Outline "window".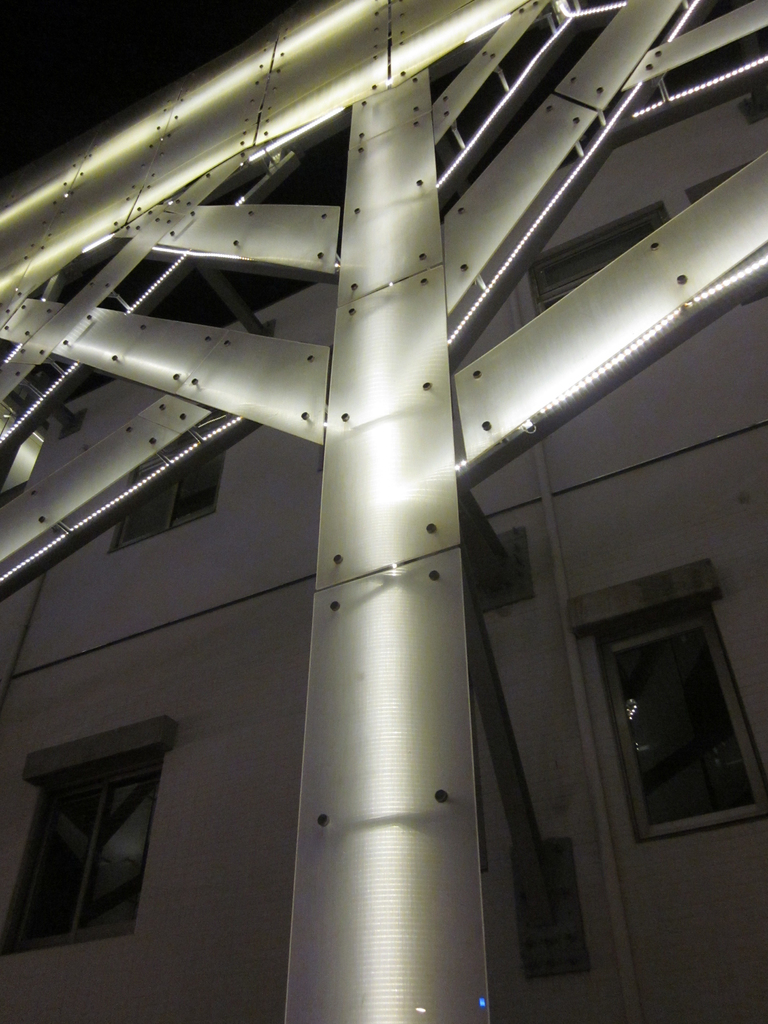
Outline: [left=0, top=717, right=182, bottom=961].
